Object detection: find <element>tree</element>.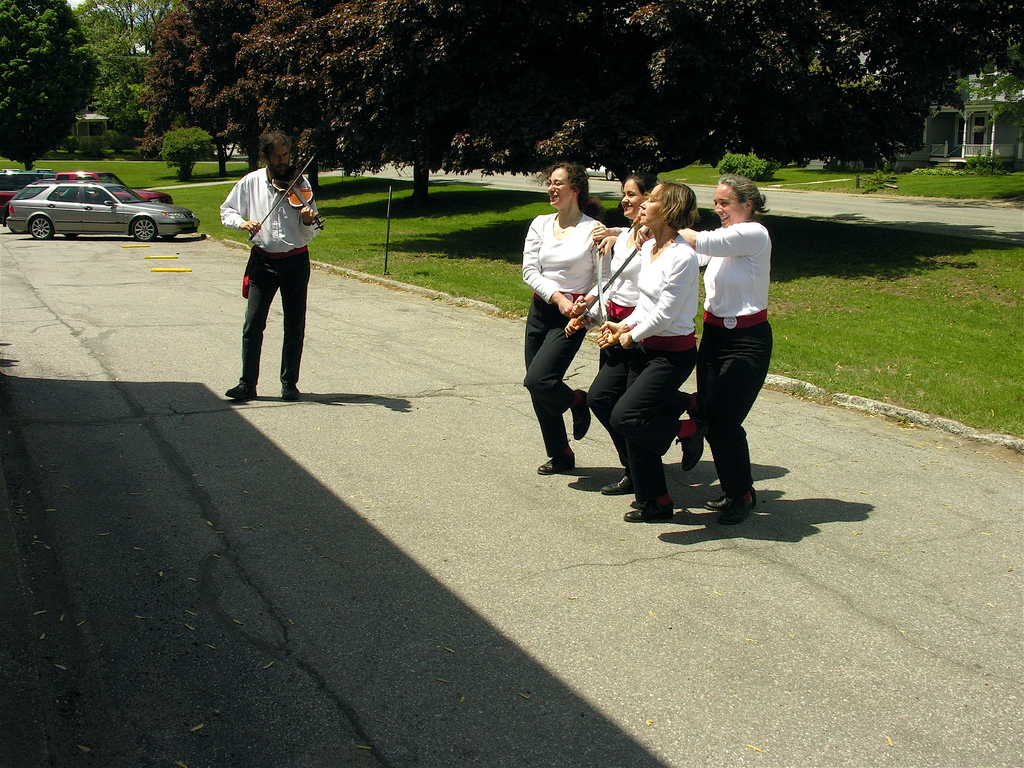
<bbox>598, 0, 751, 192</bbox>.
